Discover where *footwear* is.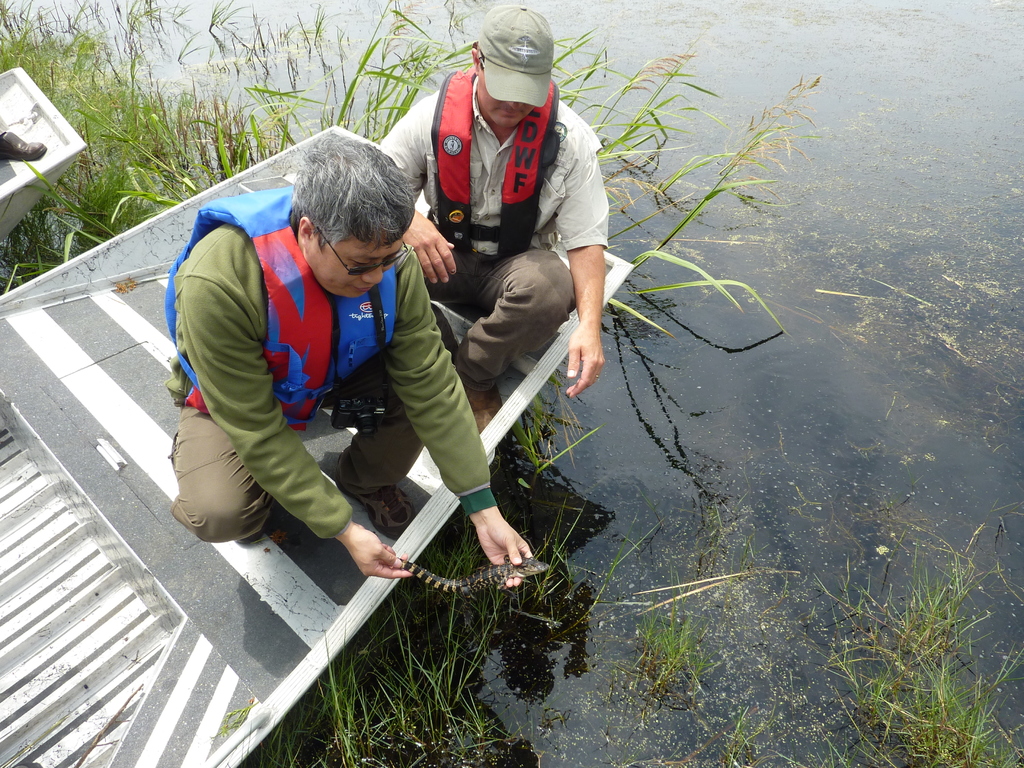
Discovered at 465, 381, 507, 433.
